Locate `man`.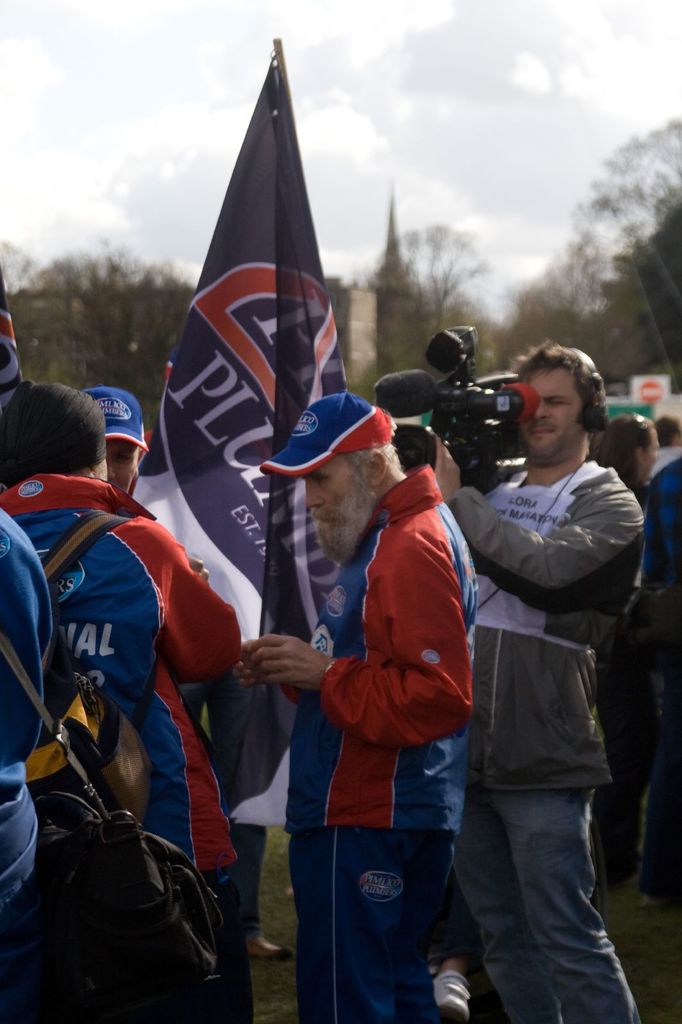
Bounding box: bbox=(425, 340, 639, 1023).
